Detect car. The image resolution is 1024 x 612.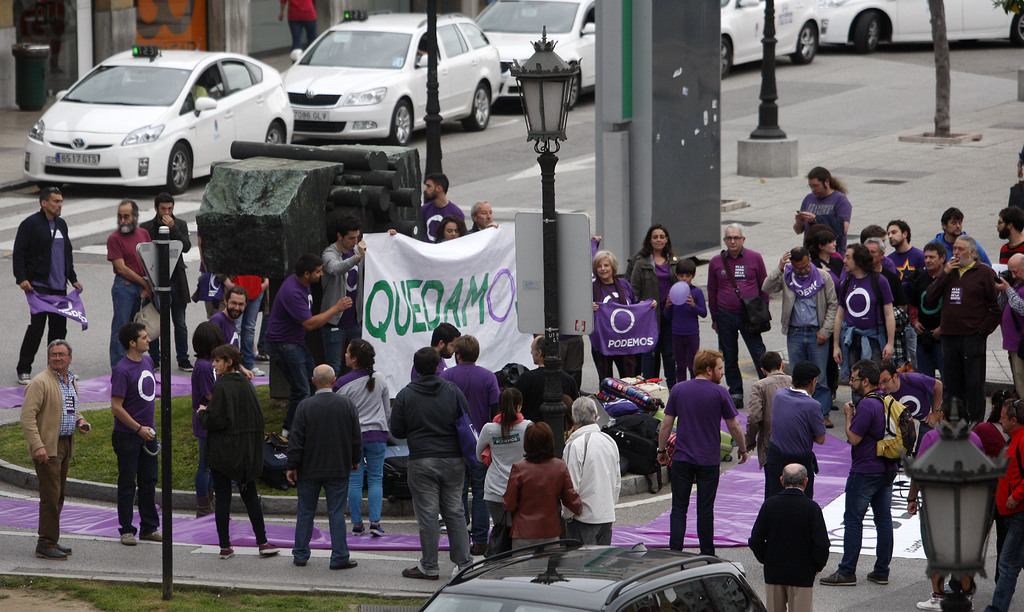
282 8 502 143.
